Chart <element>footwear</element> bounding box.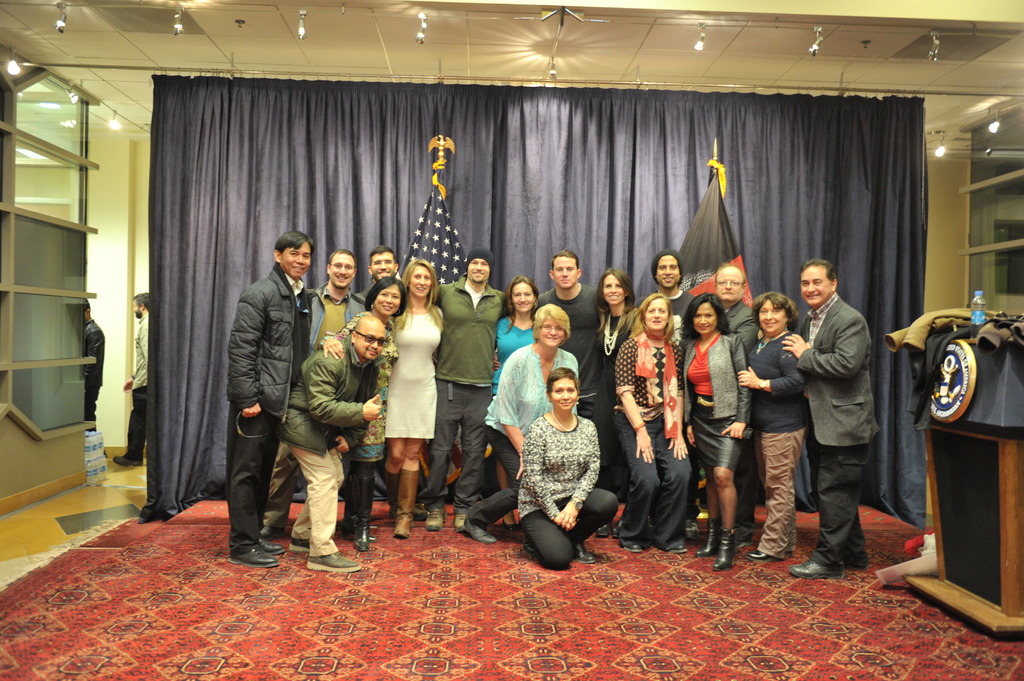
Charted: rect(610, 517, 626, 536).
